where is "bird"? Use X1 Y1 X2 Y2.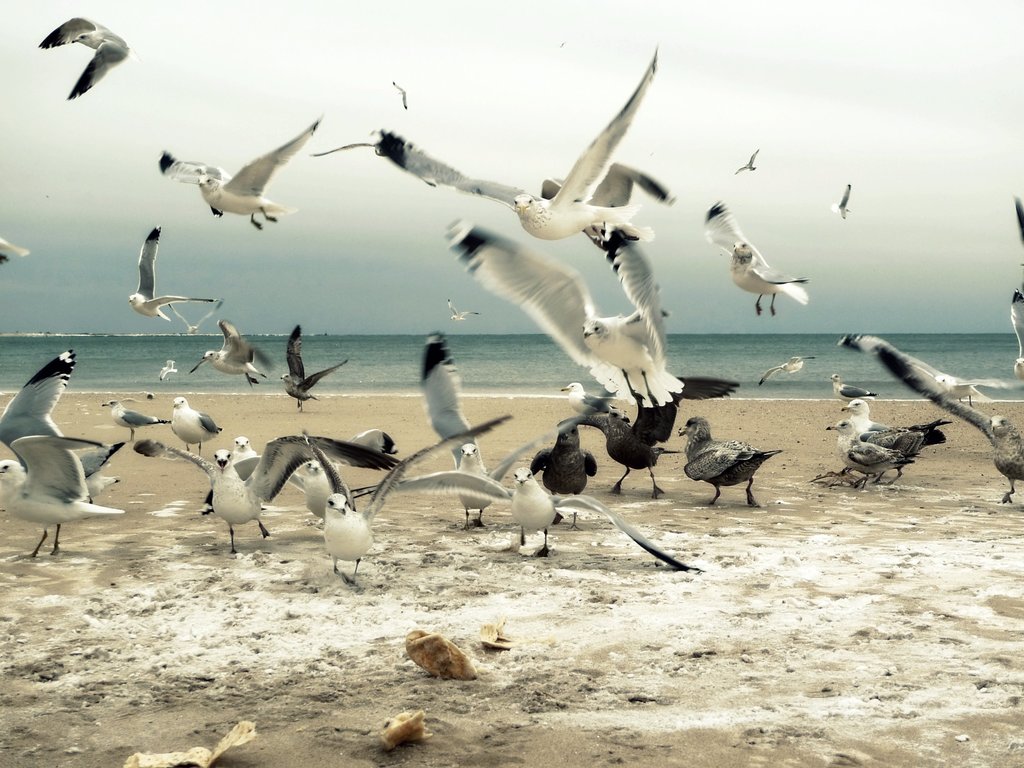
156 355 181 384.
